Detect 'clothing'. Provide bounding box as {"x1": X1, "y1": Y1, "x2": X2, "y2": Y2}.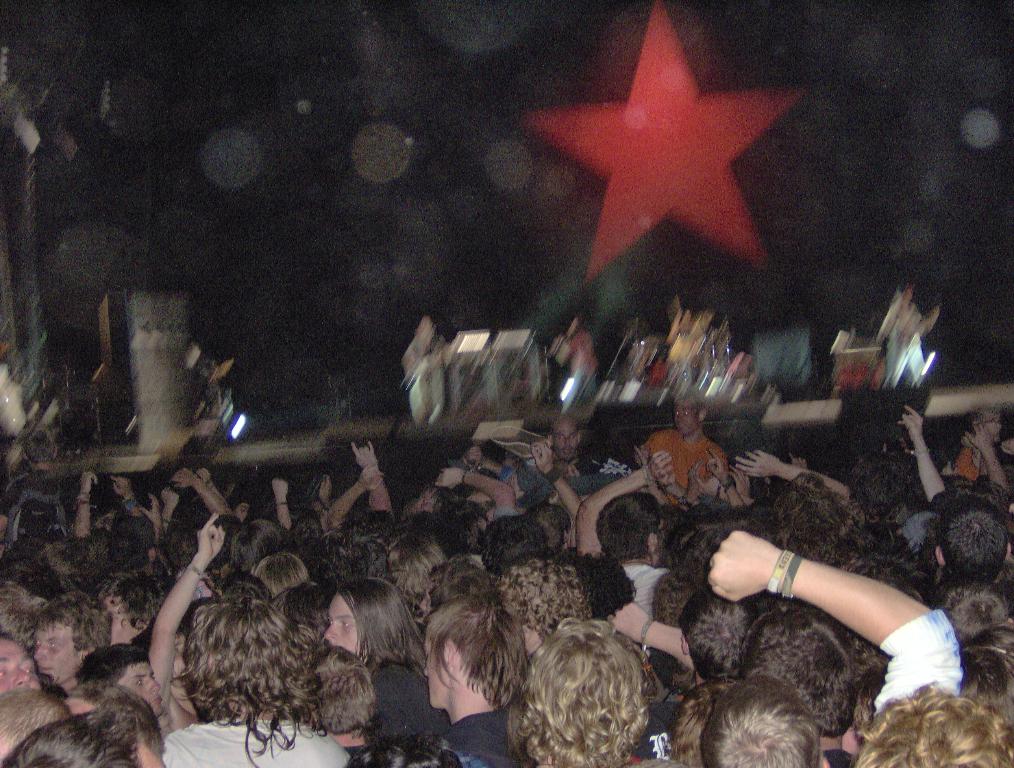
{"x1": 638, "y1": 422, "x2": 732, "y2": 507}.
